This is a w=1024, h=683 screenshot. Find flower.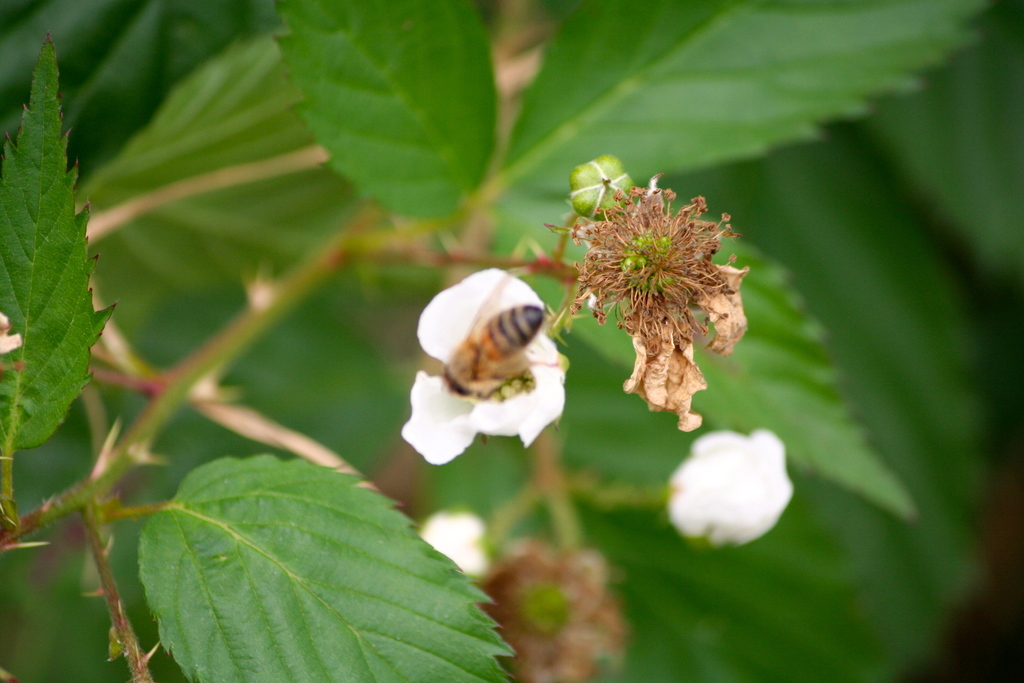
Bounding box: region(400, 241, 569, 461).
